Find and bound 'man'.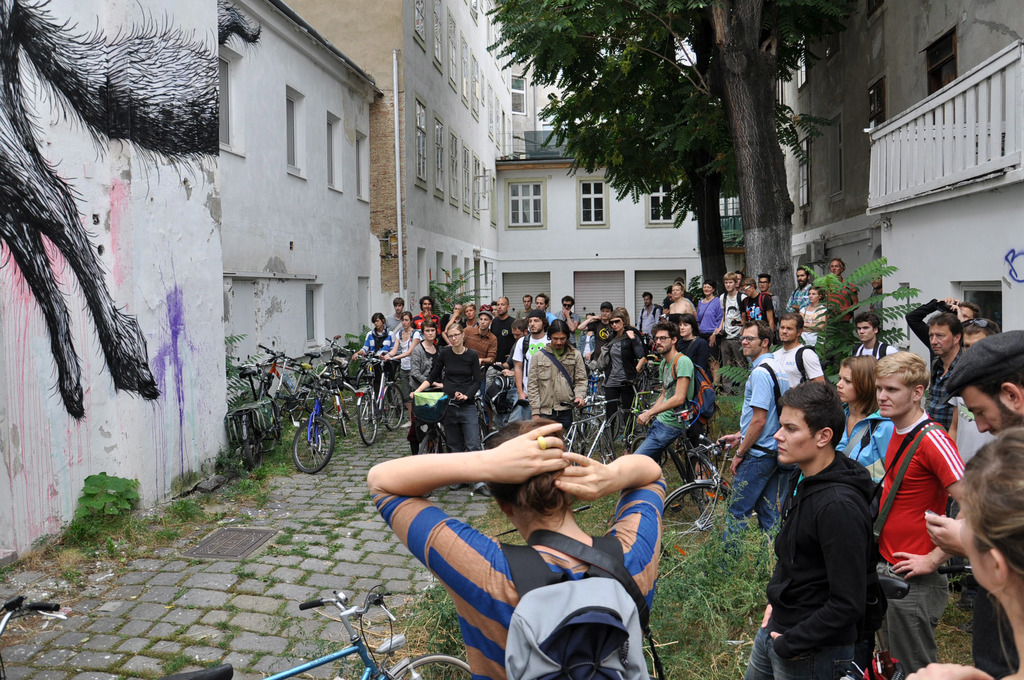
Bound: <region>721, 271, 753, 392</region>.
